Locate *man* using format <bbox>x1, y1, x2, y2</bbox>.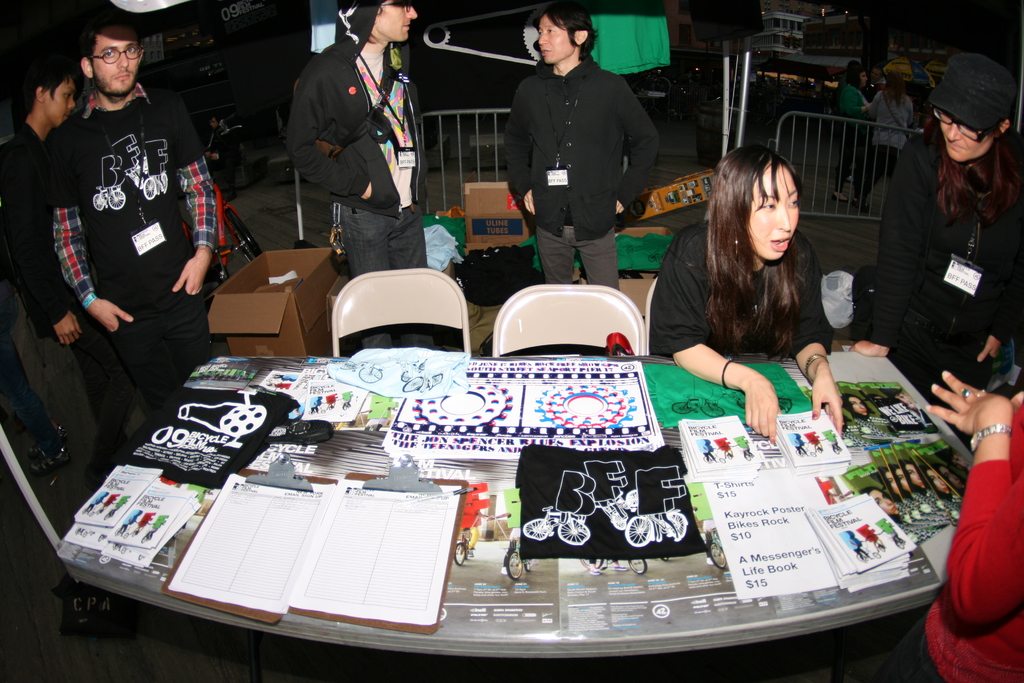
<bbox>499, 3, 666, 291</bbox>.
